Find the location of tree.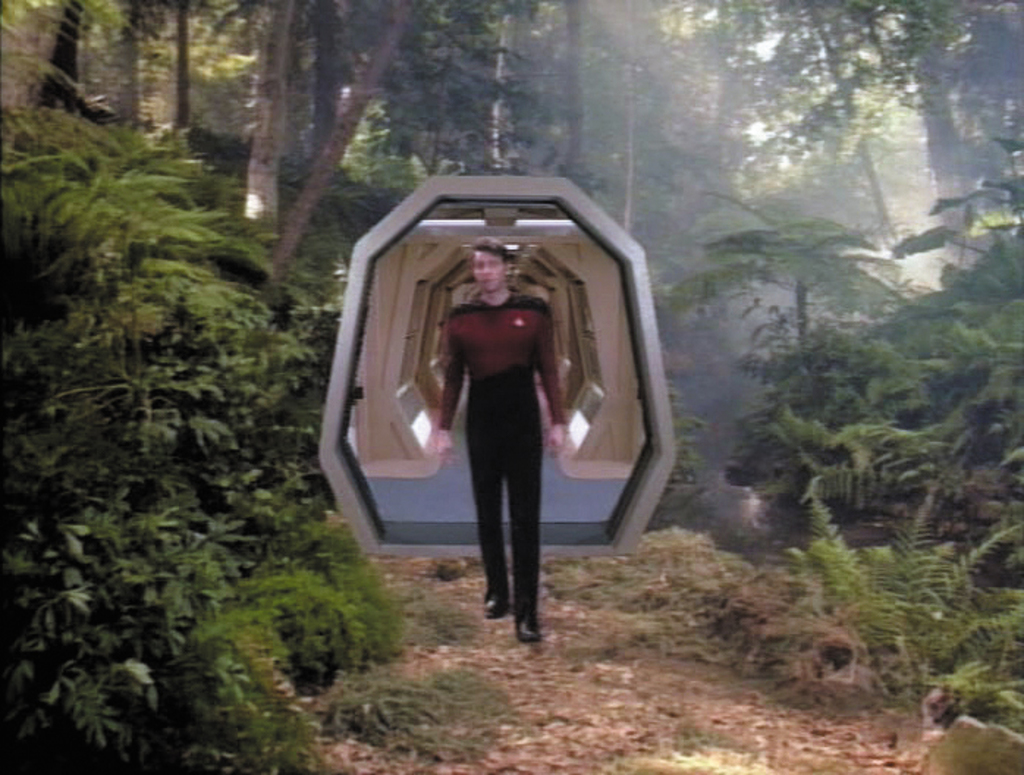
Location: detection(216, 0, 314, 228).
